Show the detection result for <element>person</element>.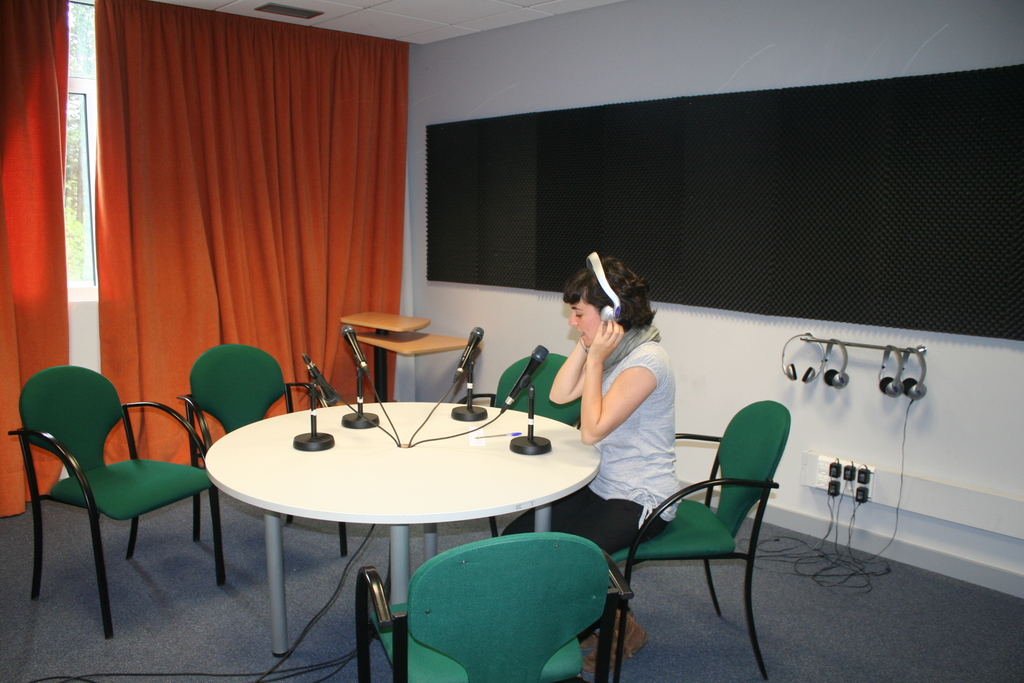
<box>508,340,678,632</box>.
